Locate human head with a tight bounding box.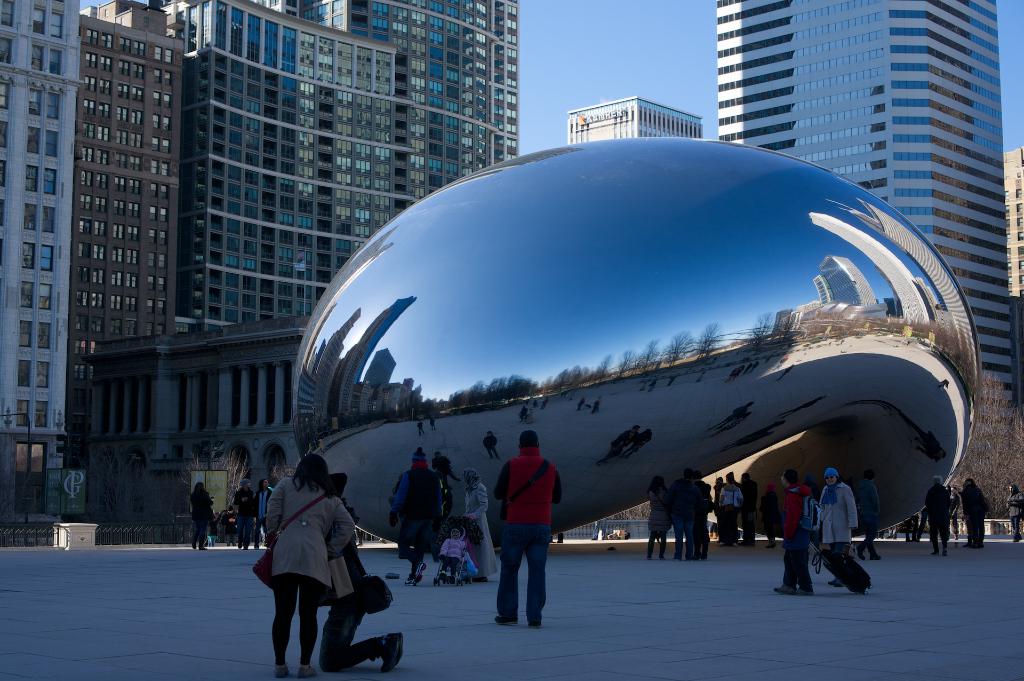
[left=259, top=481, right=268, bottom=489].
